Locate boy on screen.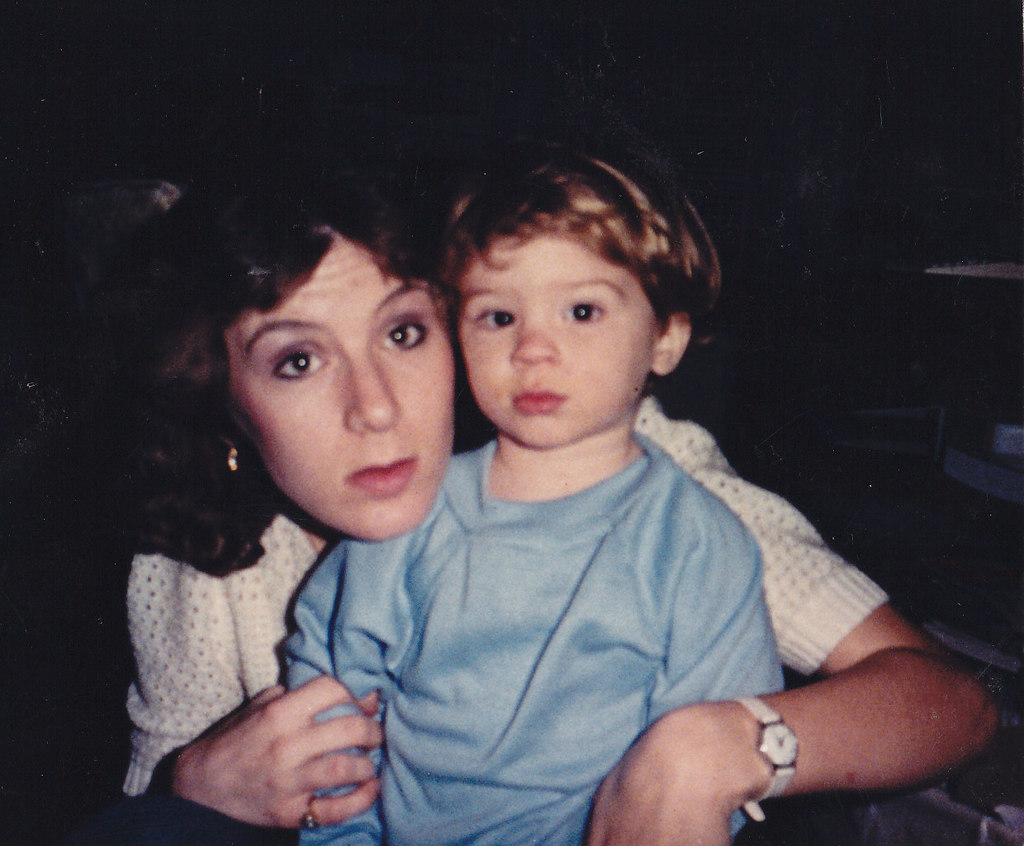
On screen at 314 124 878 839.
